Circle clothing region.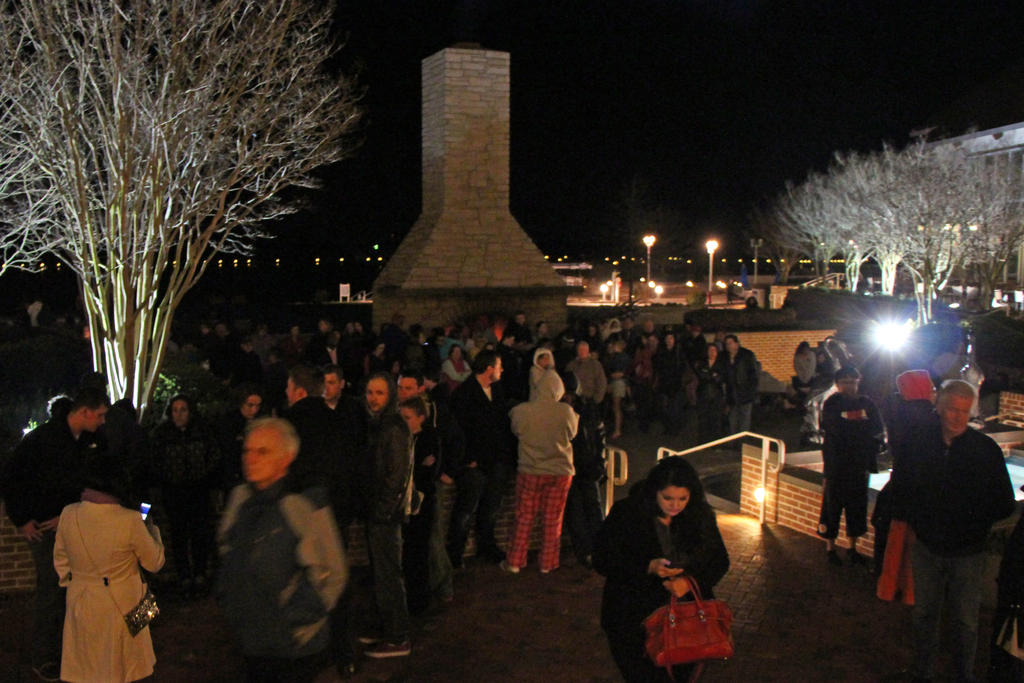
Region: {"left": 8, "top": 409, "right": 93, "bottom": 534}.
